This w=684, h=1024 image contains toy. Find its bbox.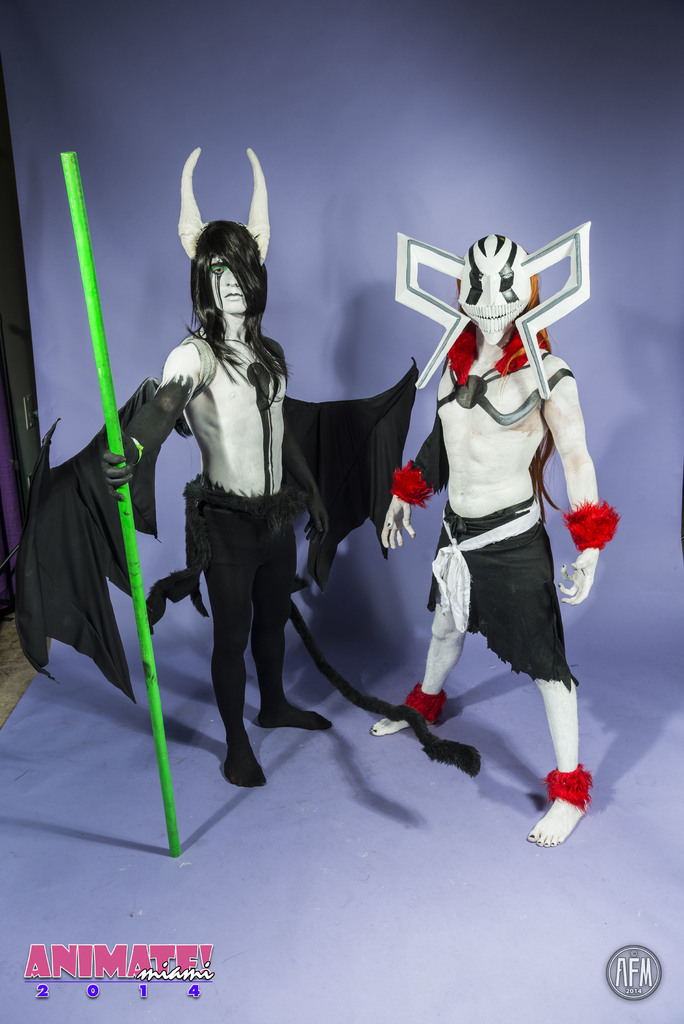
region(366, 232, 624, 856).
